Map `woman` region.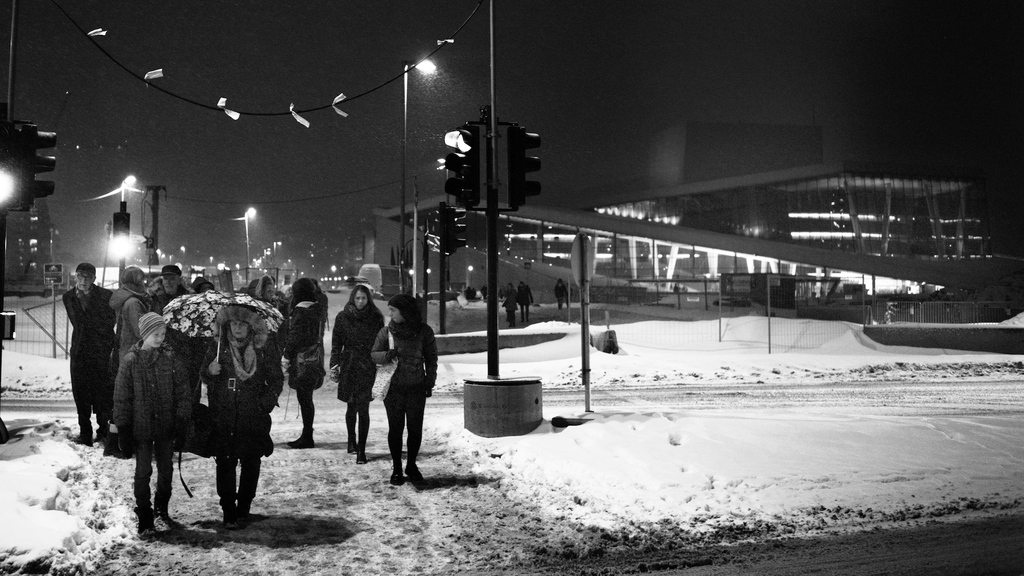
Mapped to detection(279, 278, 323, 449).
